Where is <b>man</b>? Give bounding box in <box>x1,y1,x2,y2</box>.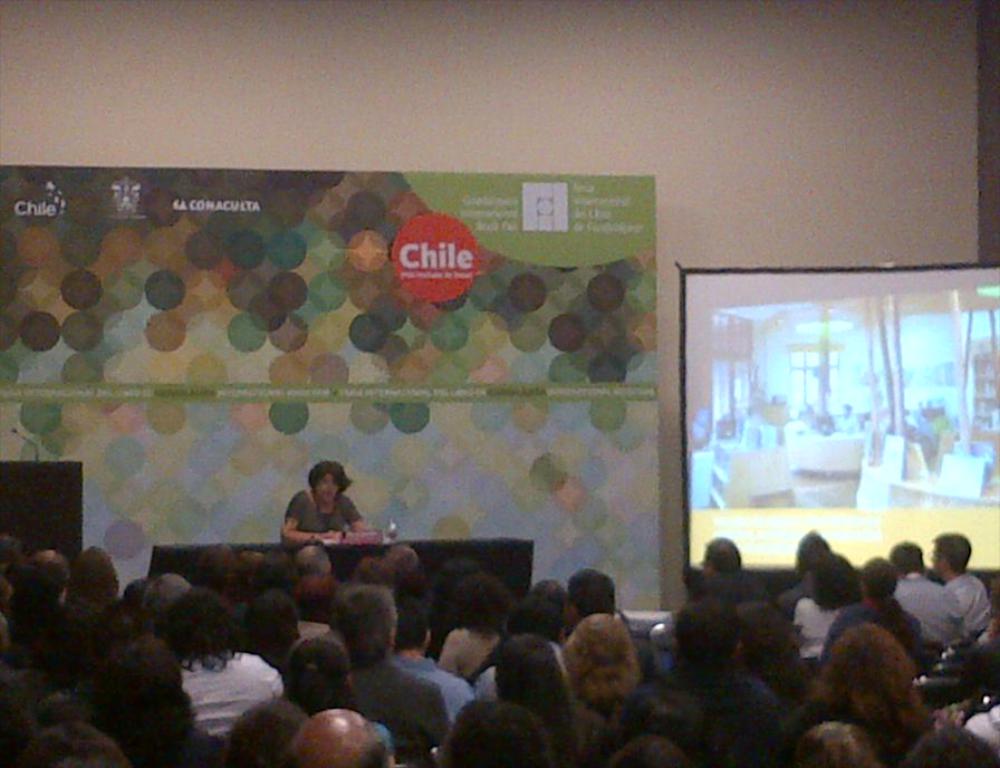
<box>289,543,331,580</box>.
